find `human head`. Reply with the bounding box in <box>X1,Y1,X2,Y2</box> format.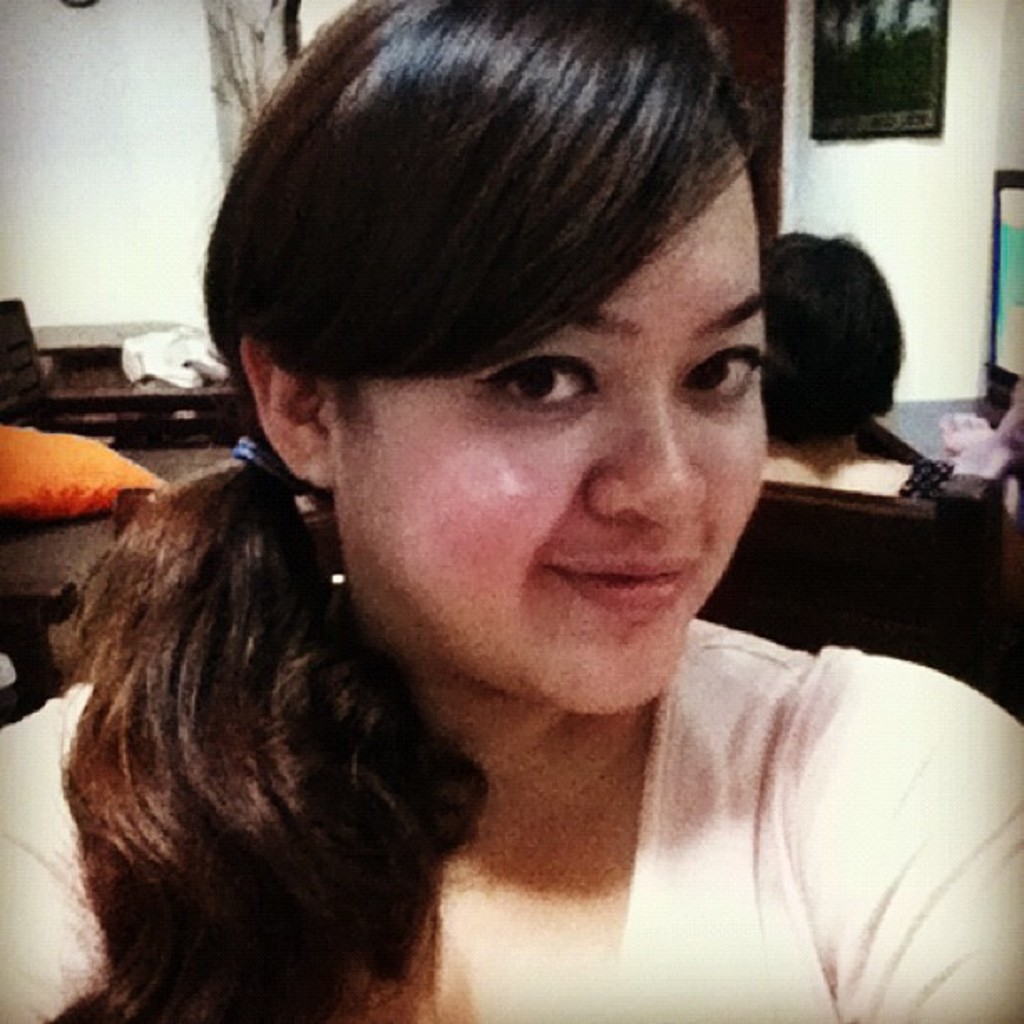
<box>234,0,785,684</box>.
